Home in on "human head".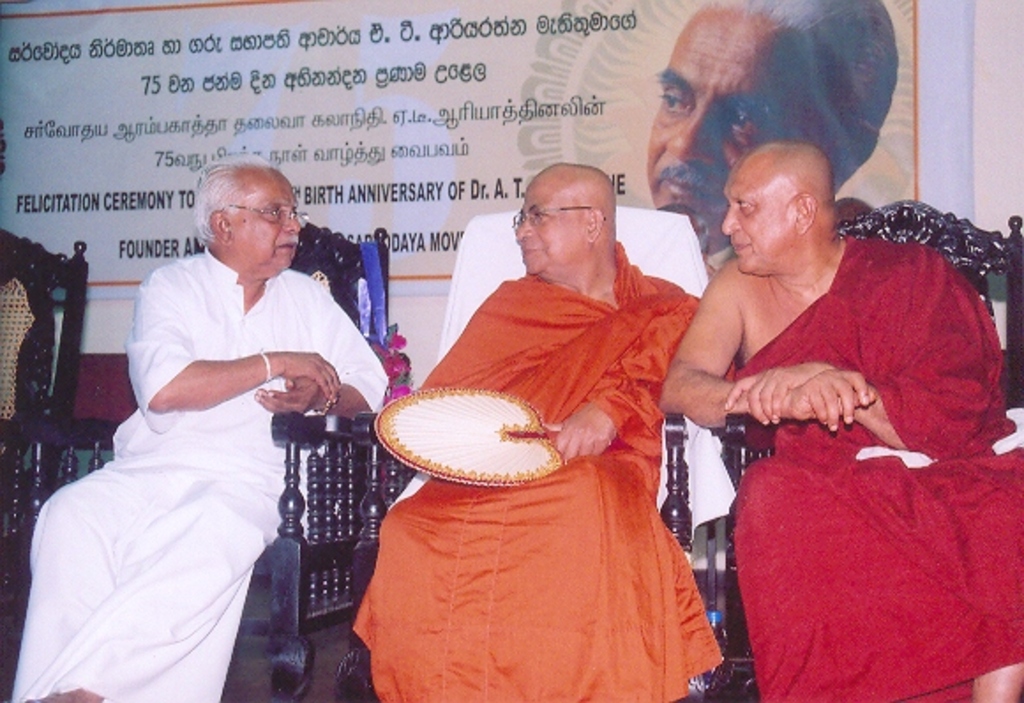
Homed in at bbox=[192, 157, 312, 284].
